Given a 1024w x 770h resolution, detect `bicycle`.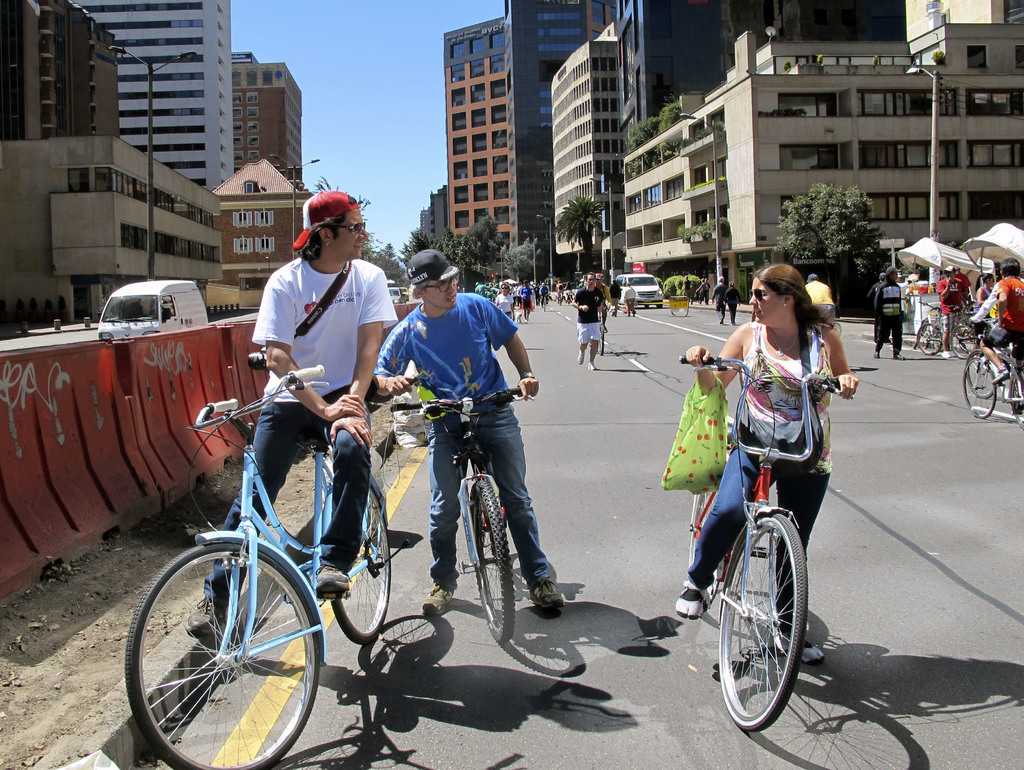
bbox=(391, 378, 535, 648).
